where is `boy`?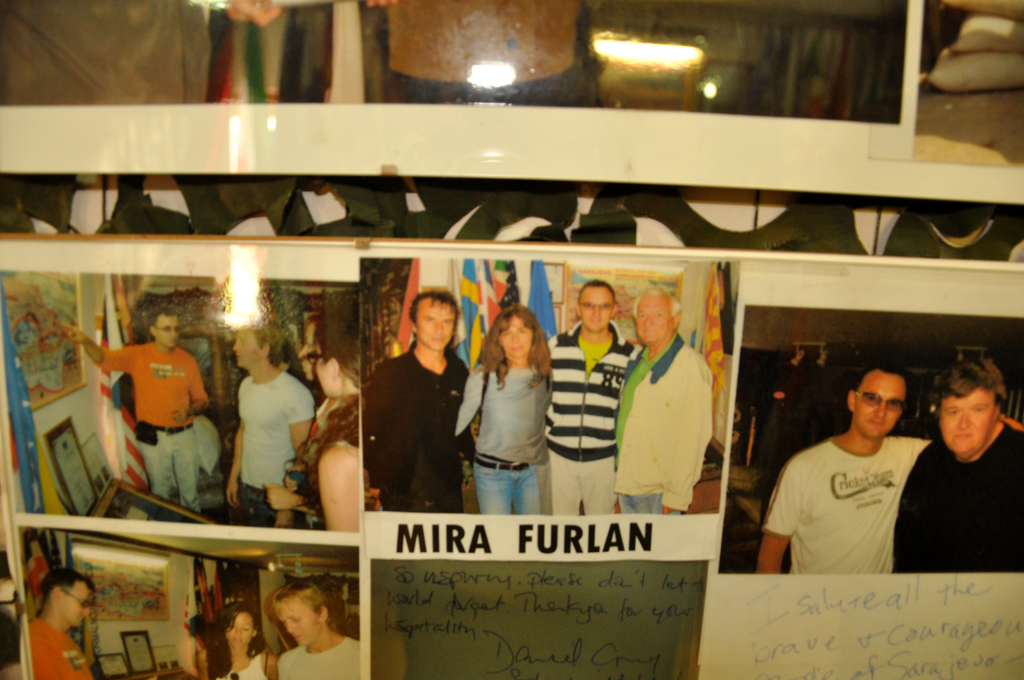
<region>545, 280, 641, 513</region>.
